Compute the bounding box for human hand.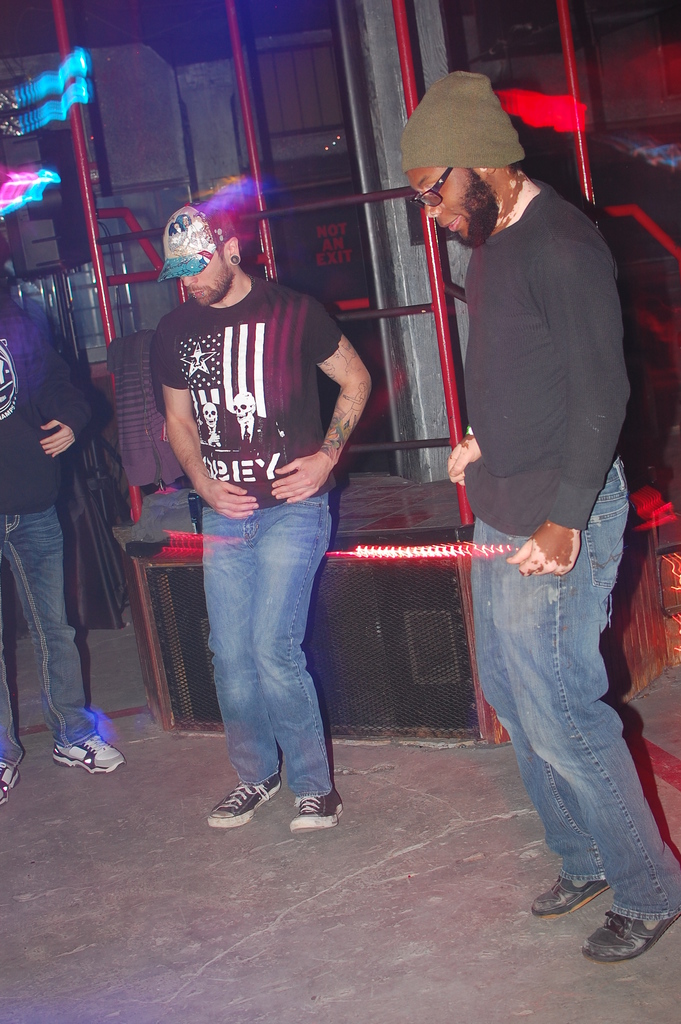
[left=498, top=508, right=578, bottom=586].
